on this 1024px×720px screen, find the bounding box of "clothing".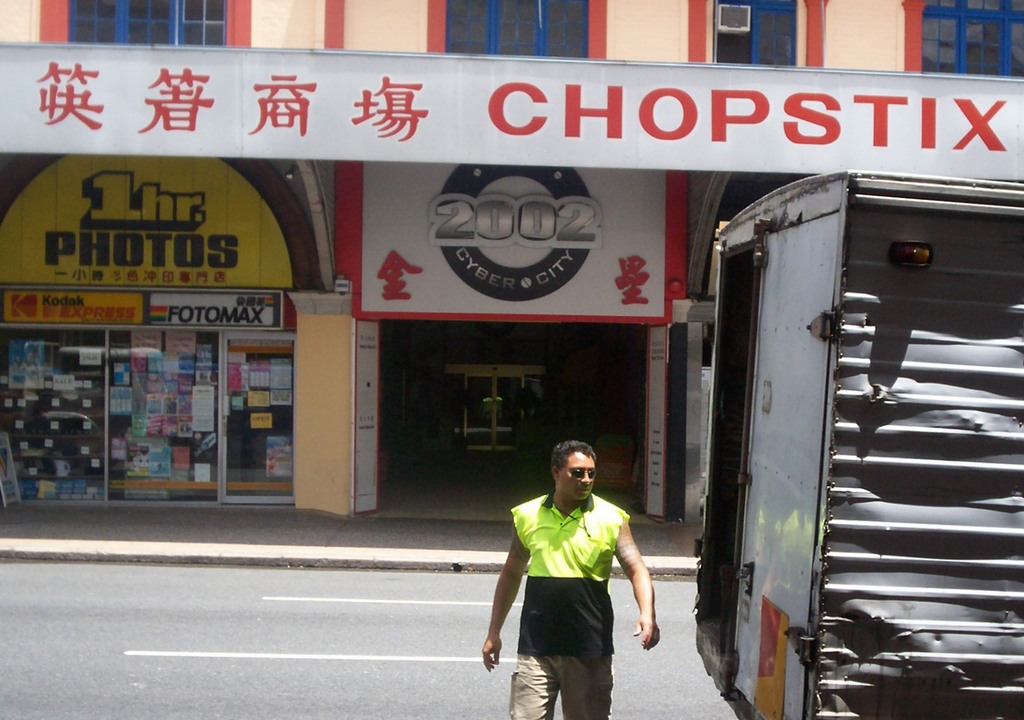
Bounding box: rect(474, 490, 639, 684).
